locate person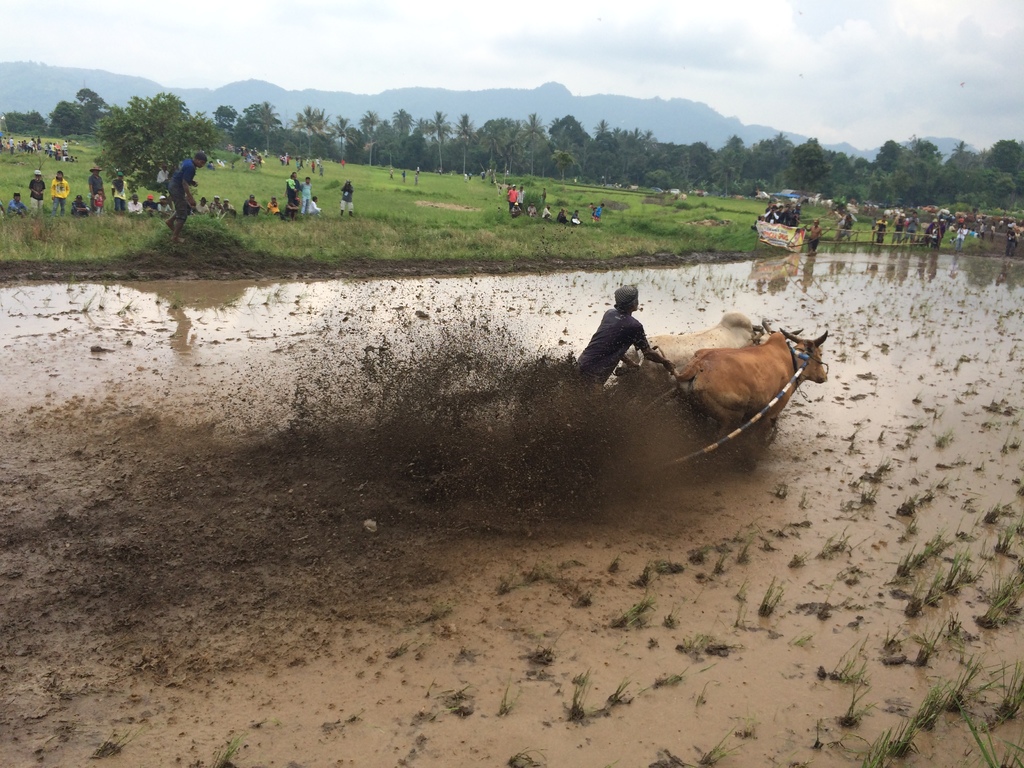
detection(47, 169, 68, 216)
